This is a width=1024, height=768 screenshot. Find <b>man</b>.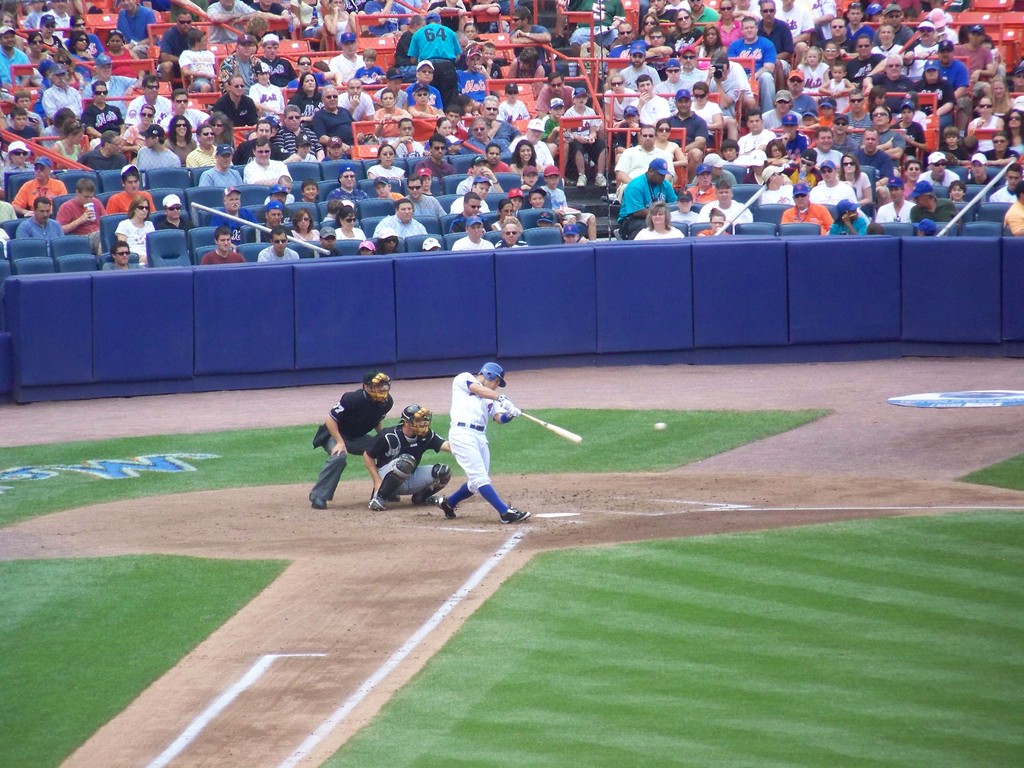
Bounding box: (703, 188, 756, 225).
